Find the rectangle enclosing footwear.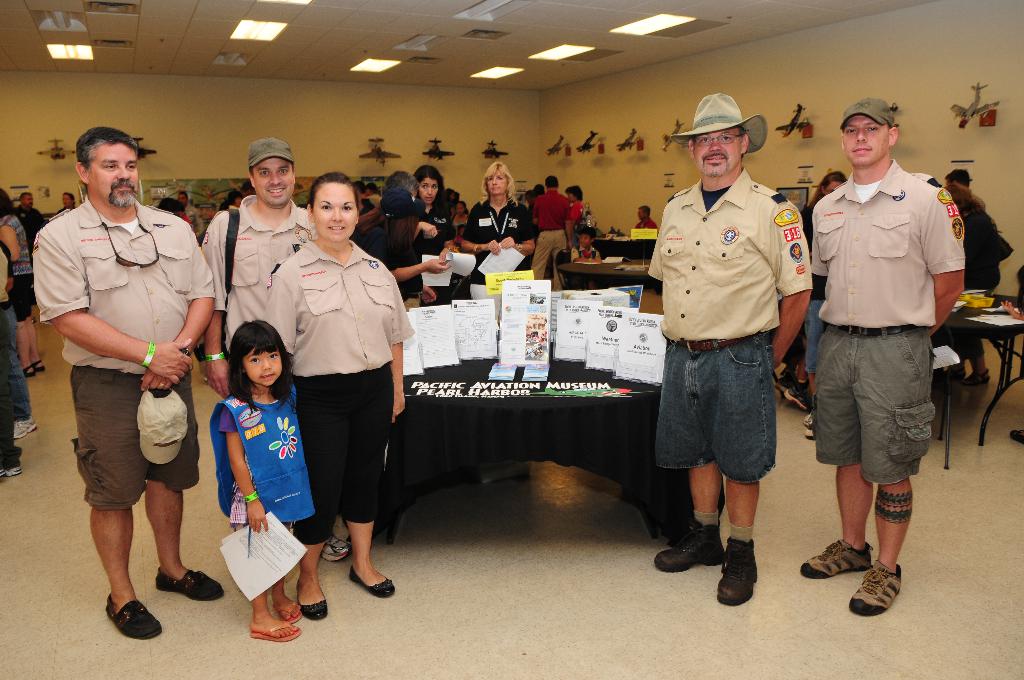
bbox=[21, 362, 36, 378].
